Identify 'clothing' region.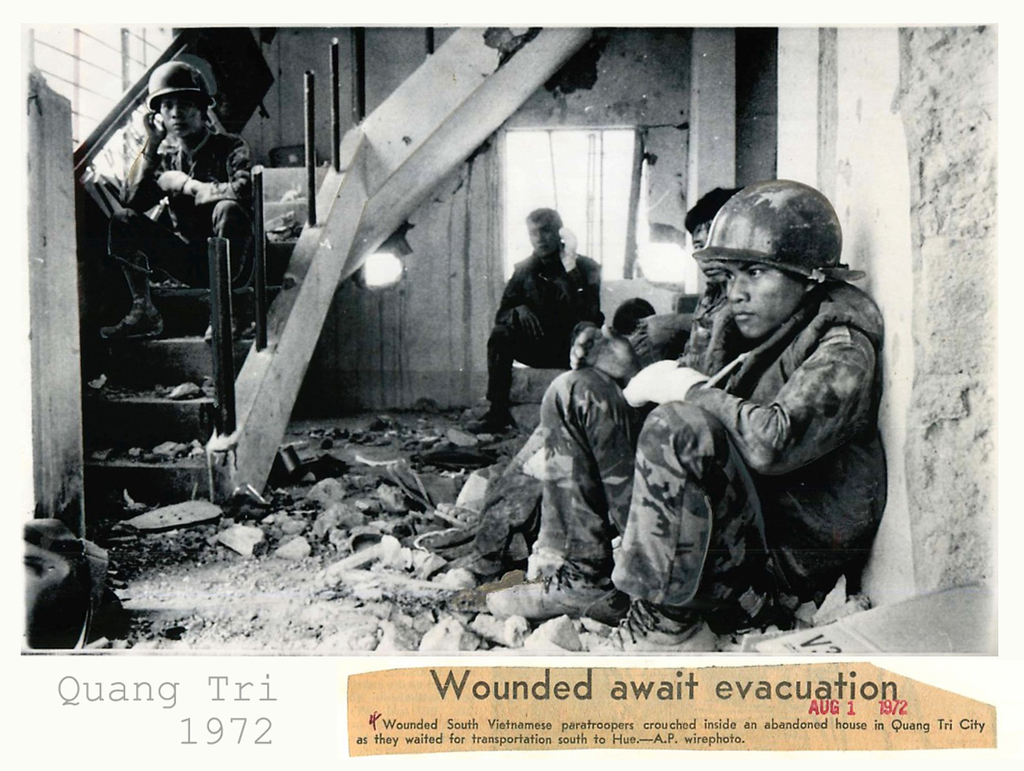
Region: (left=456, top=406, right=548, bottom=571).
